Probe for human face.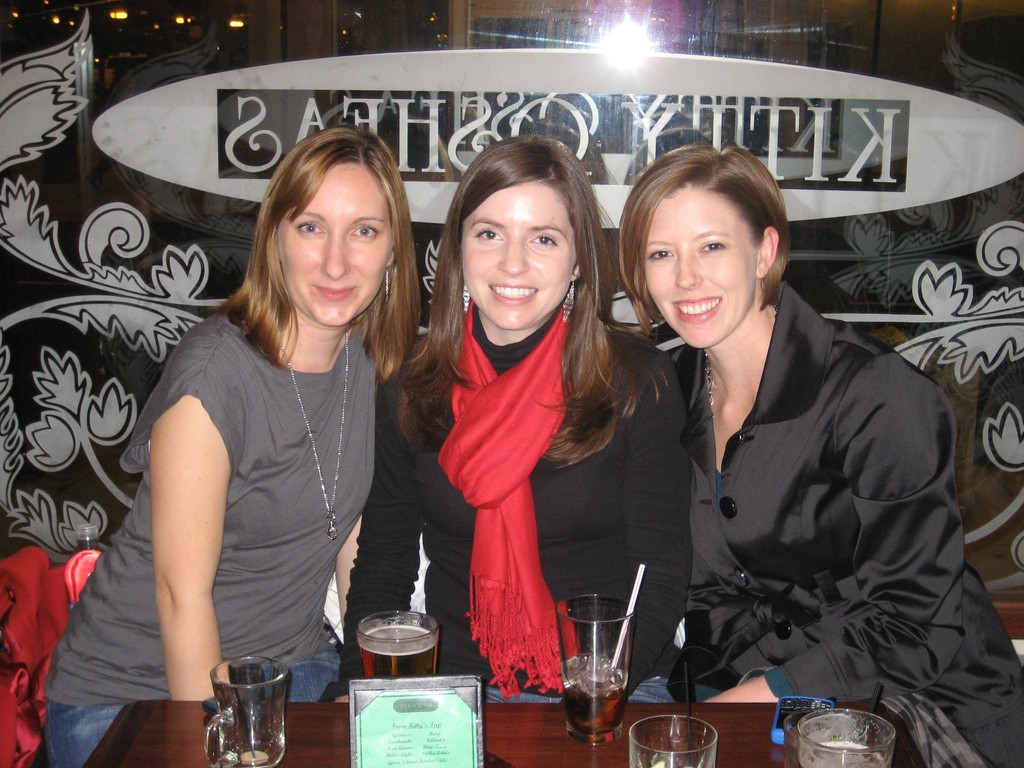
Probe result: (282, 163, 394, 326).
